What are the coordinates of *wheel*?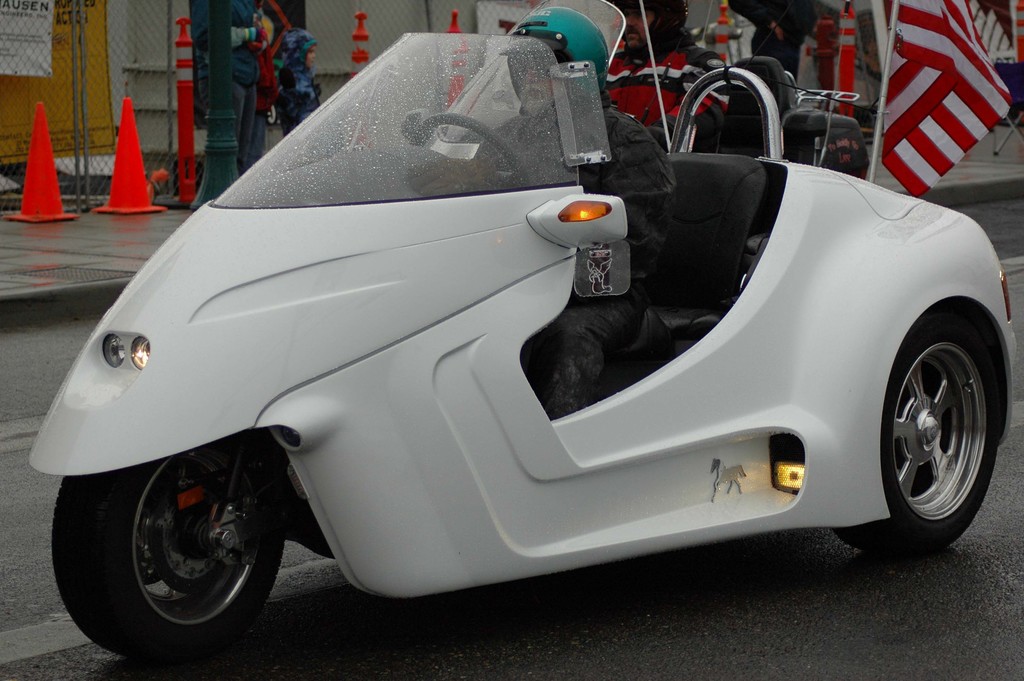
bbox=(878, 292, 996, 549).
